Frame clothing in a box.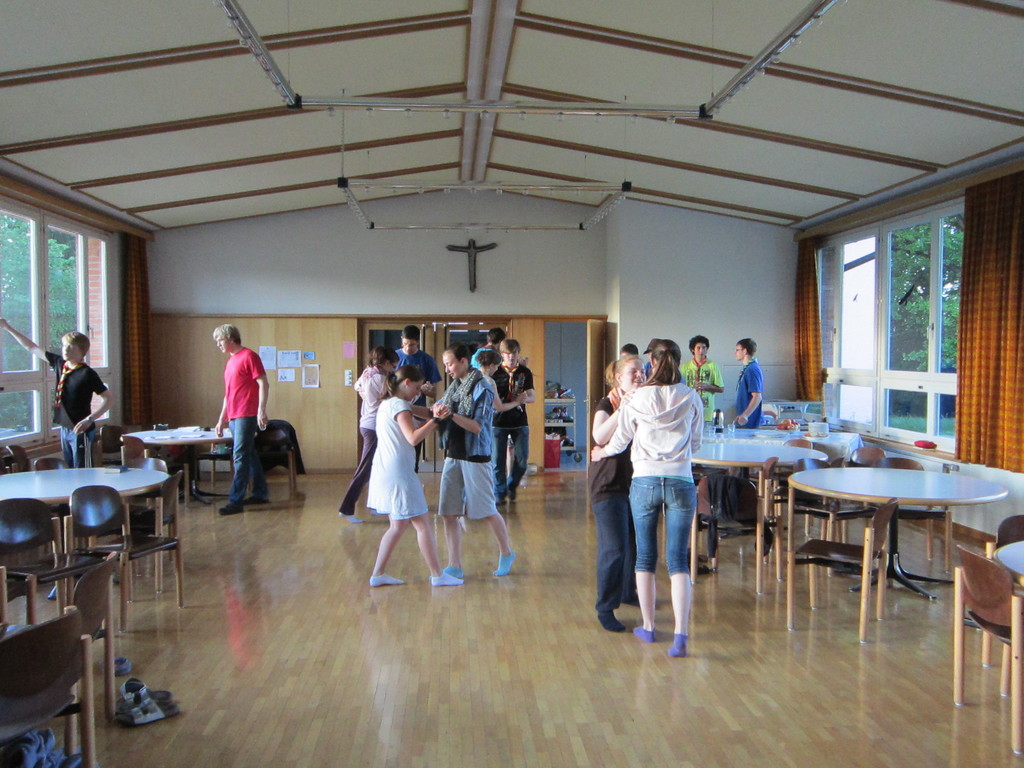
l=335, t=362, r=394, b=516.
